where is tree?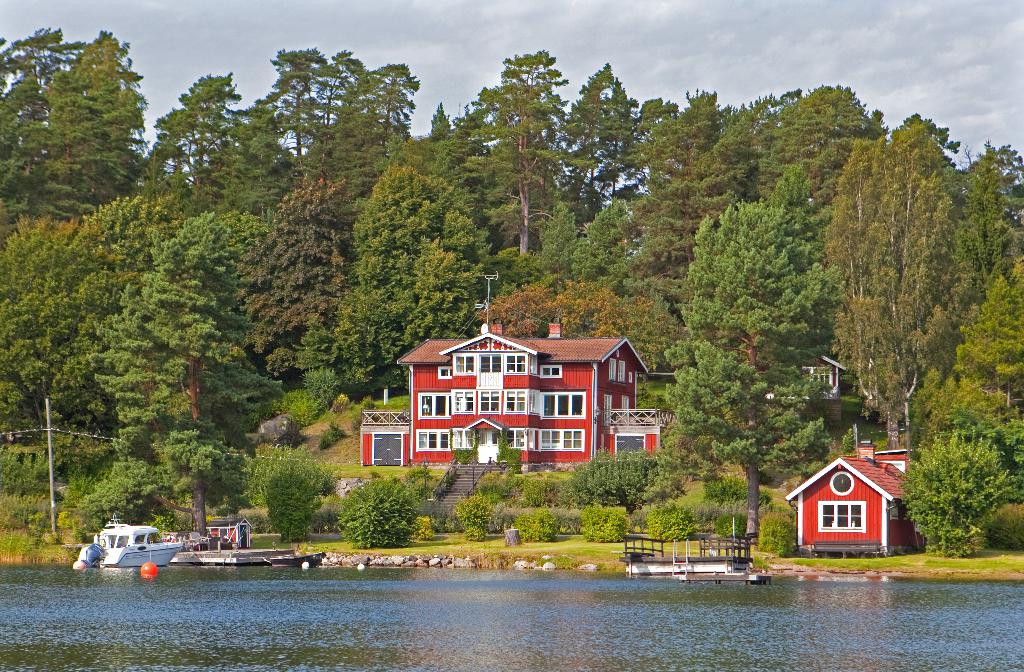
[813,103,1000,482].
